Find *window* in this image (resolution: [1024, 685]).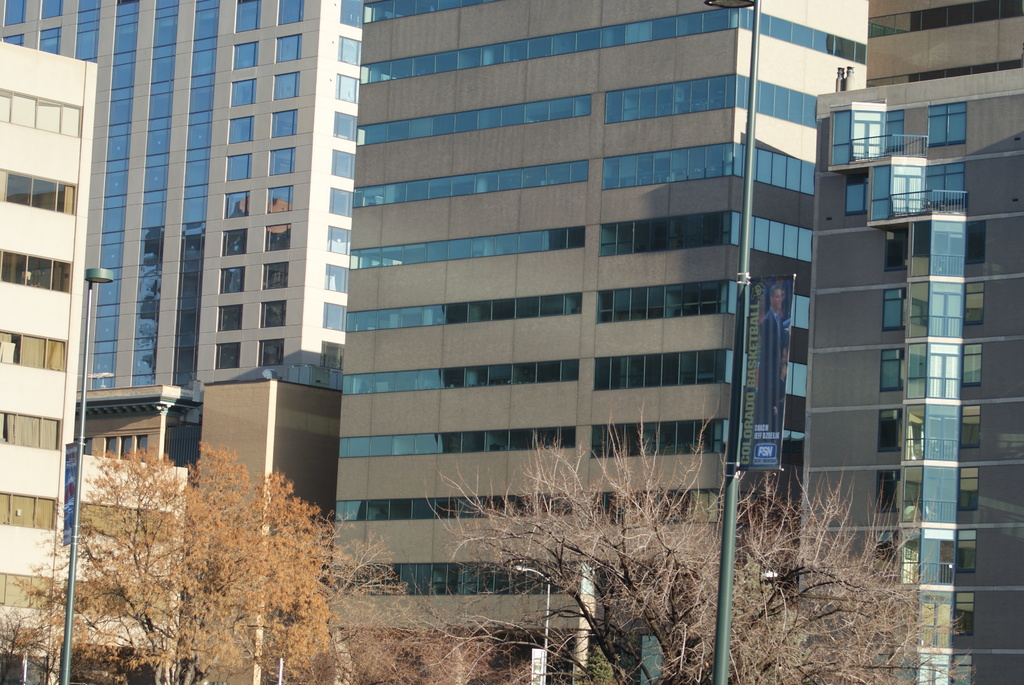
(330, 74, 360, 106).
